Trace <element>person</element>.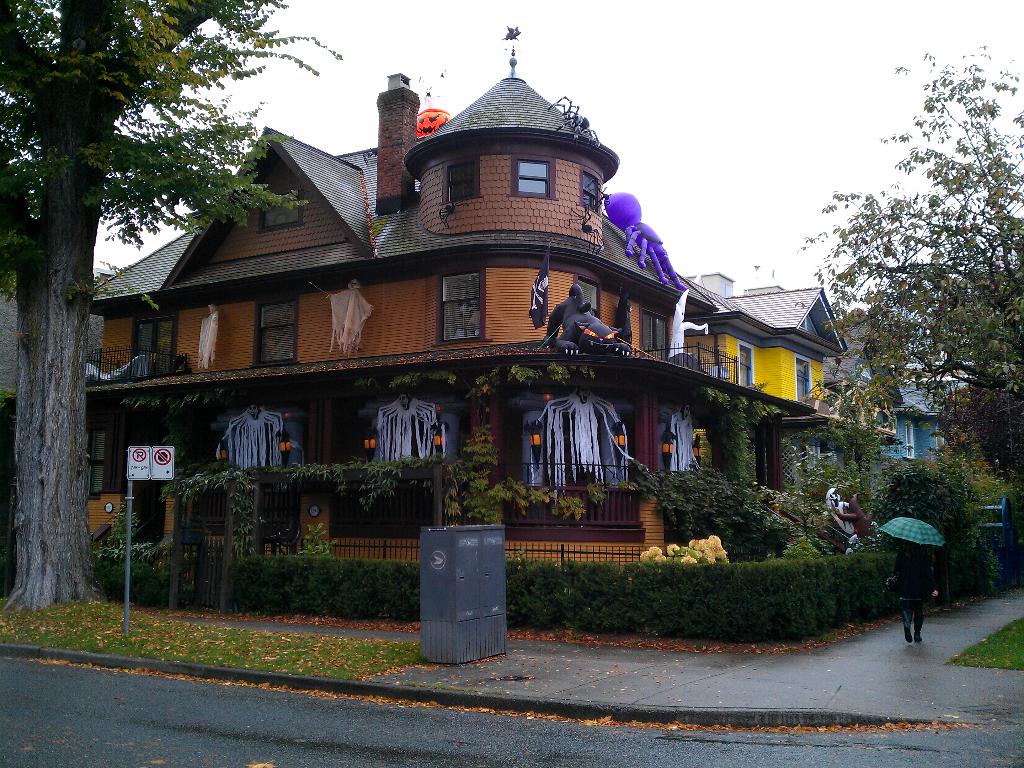
Traced to {"x1": 890, "y1": 536, "x2": 936, "y2": 640}.
